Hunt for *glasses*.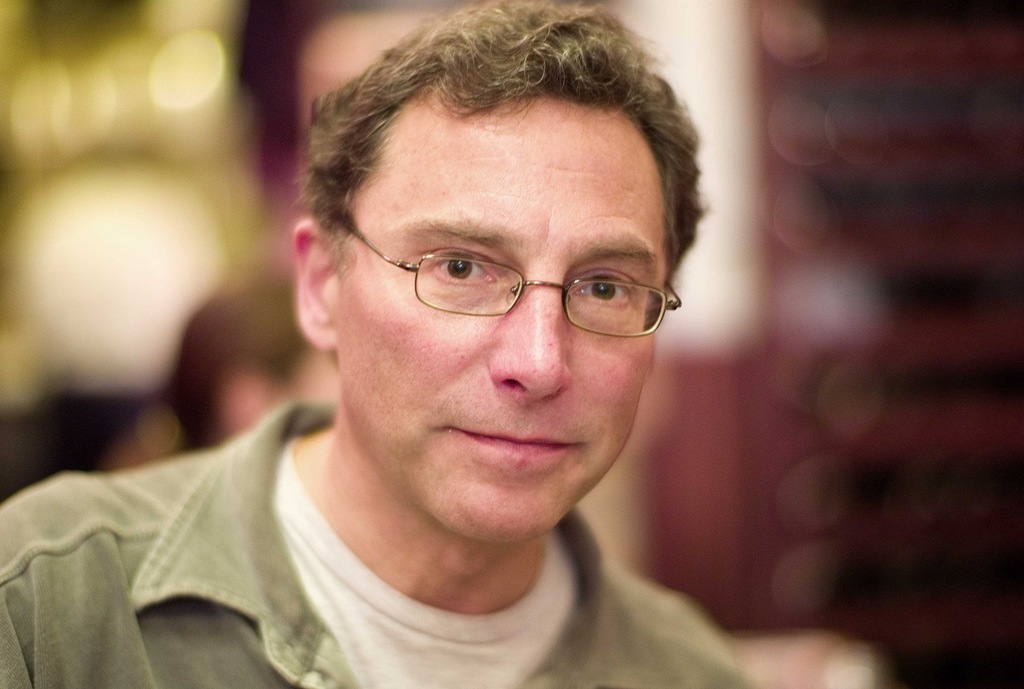
Hunted down at left=339, top=227, right=671, bottom=336.
